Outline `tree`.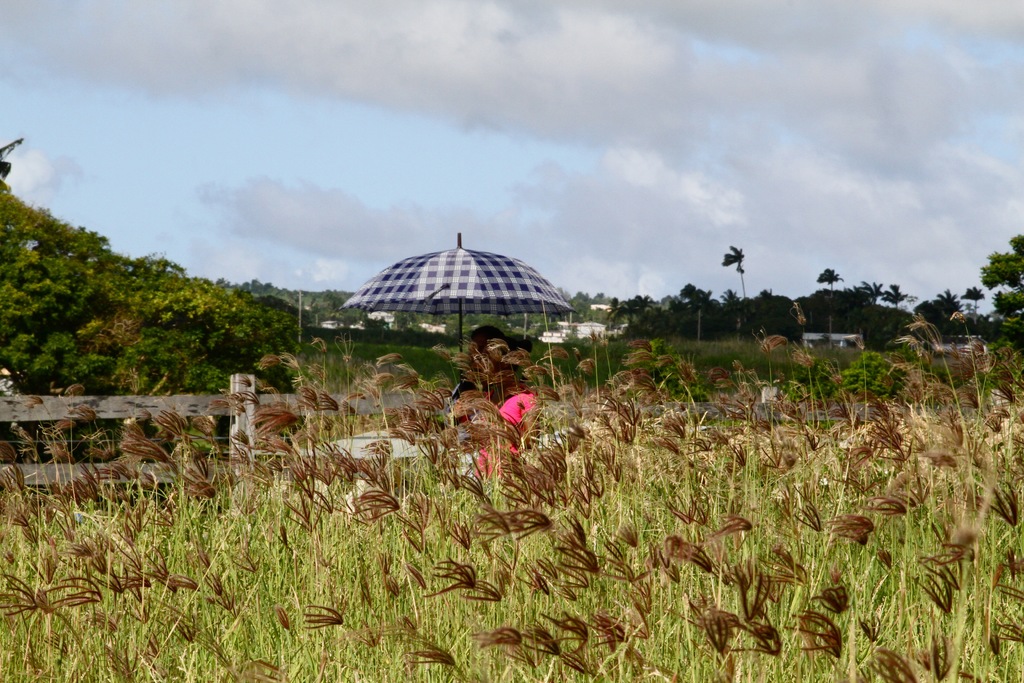
Outline: bbox=[972, 225, 1023, 323].
